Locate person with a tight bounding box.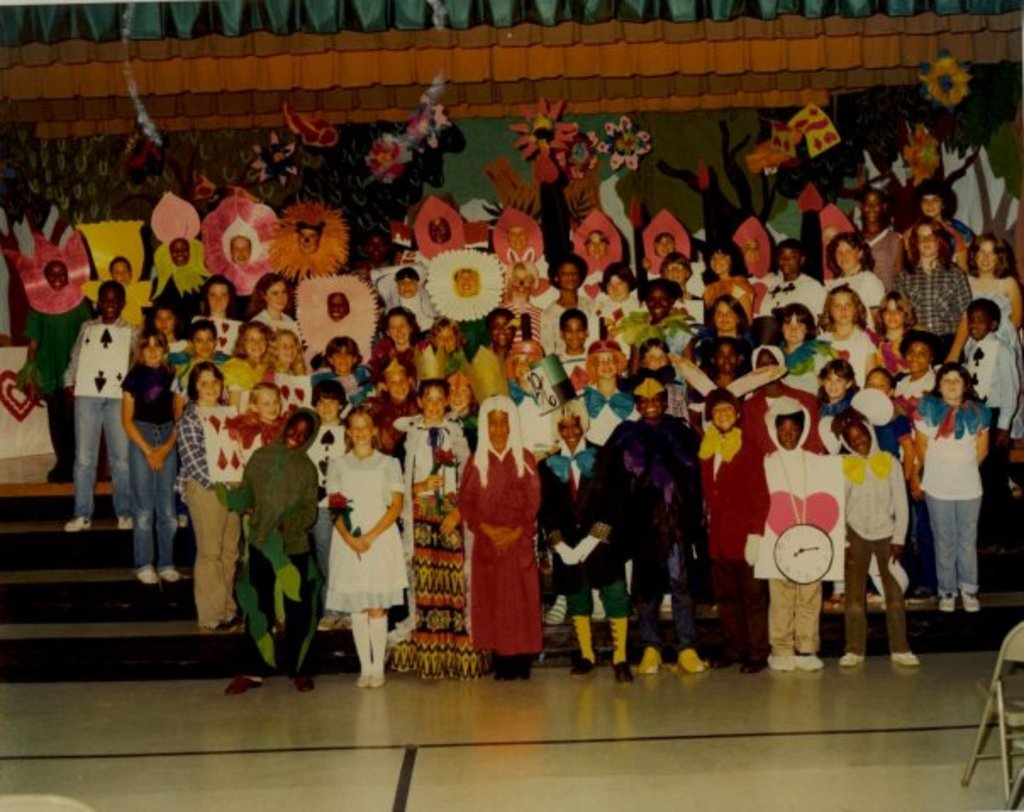
crop(419, 202, 459, 253).
